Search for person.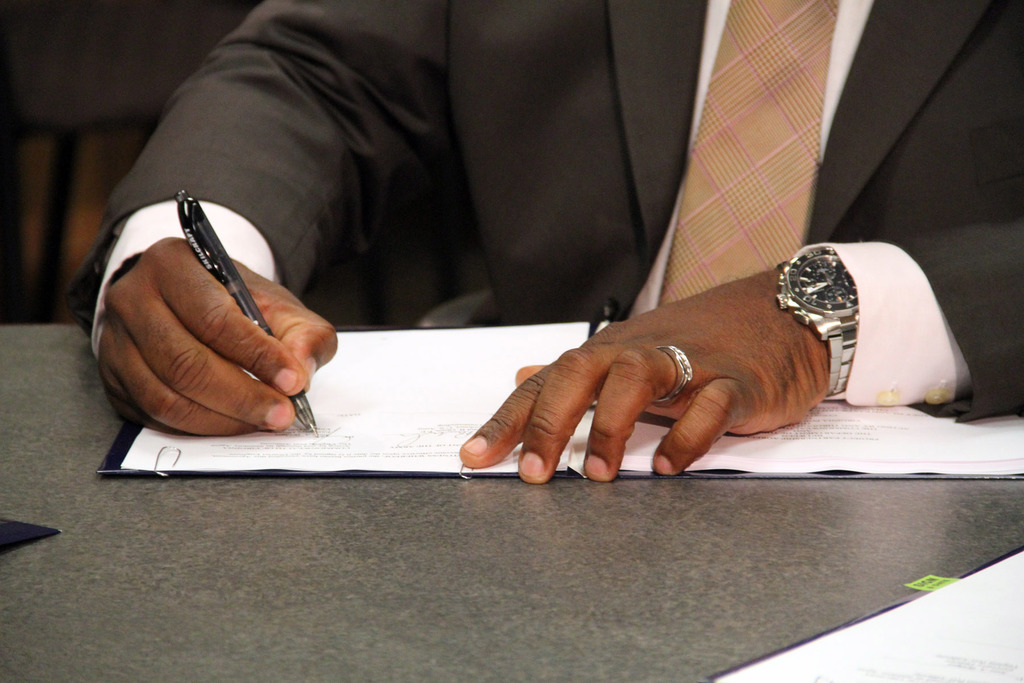
Found at [left=93, top=0, right=1023, bottom=479].
